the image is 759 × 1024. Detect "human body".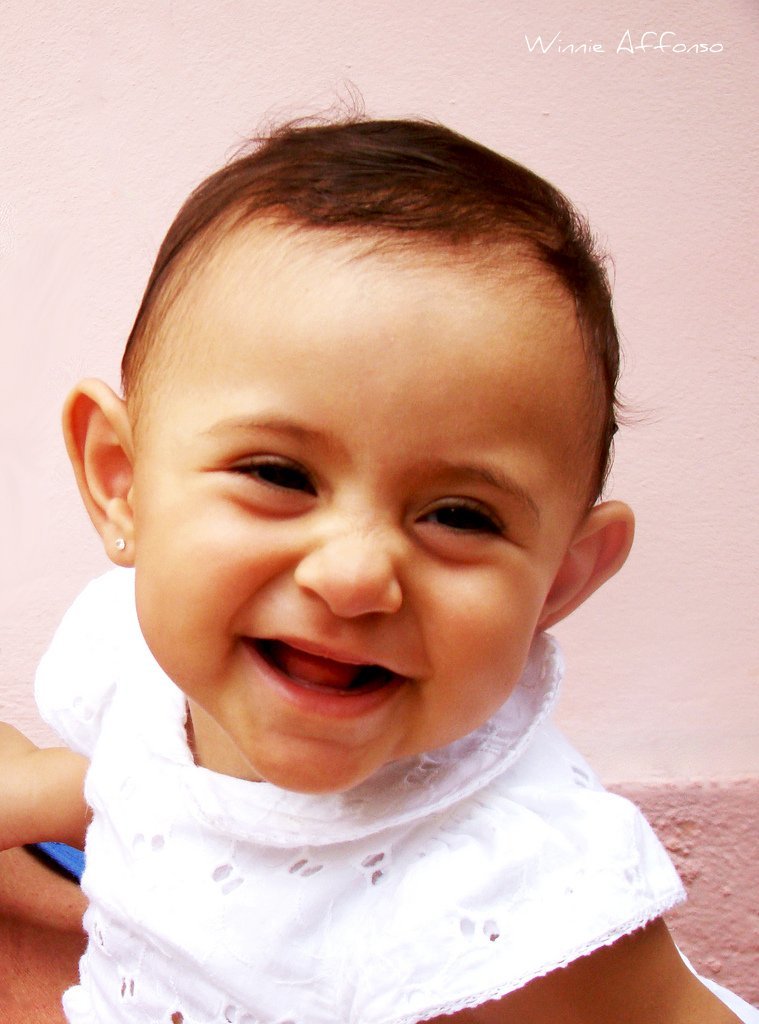
Detection: x1=0, y1=74, x2=739, y2=1023.
